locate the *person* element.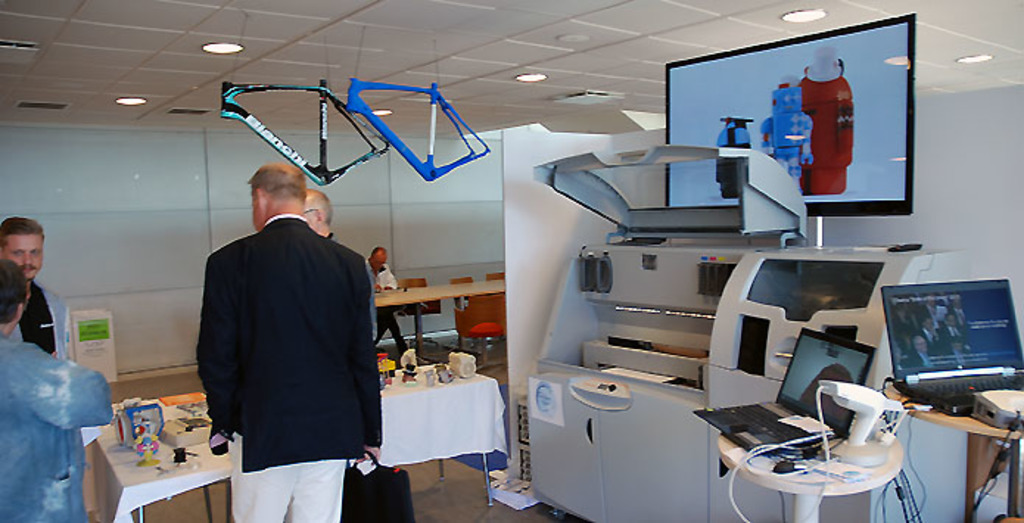
Element bbox: (183, 134, 386, 501).
